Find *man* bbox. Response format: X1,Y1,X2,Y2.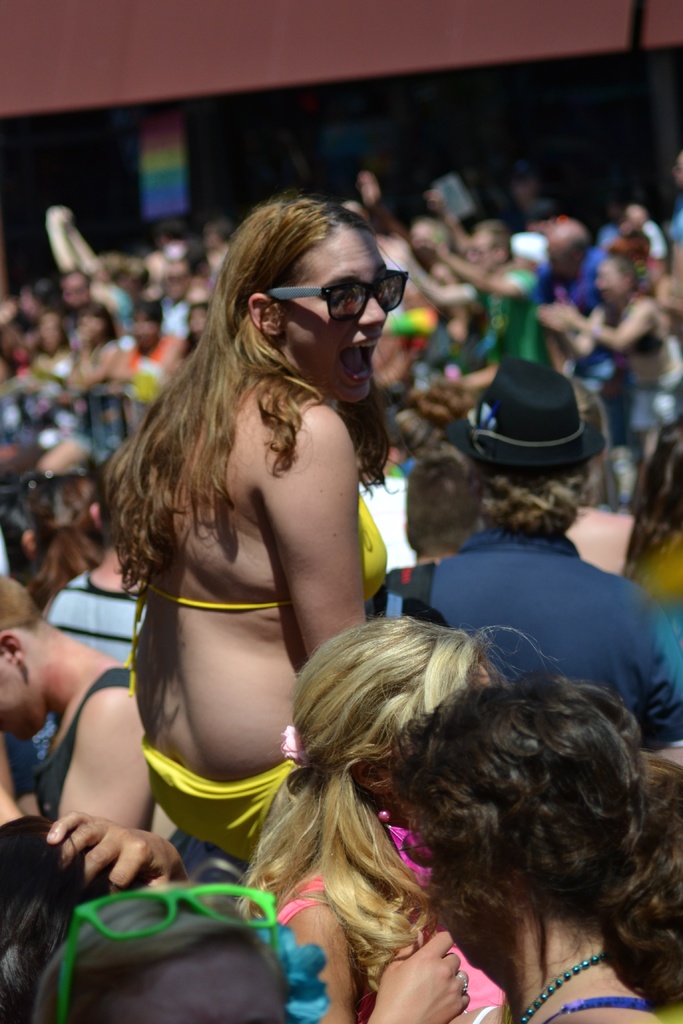
402,445,482,559.
